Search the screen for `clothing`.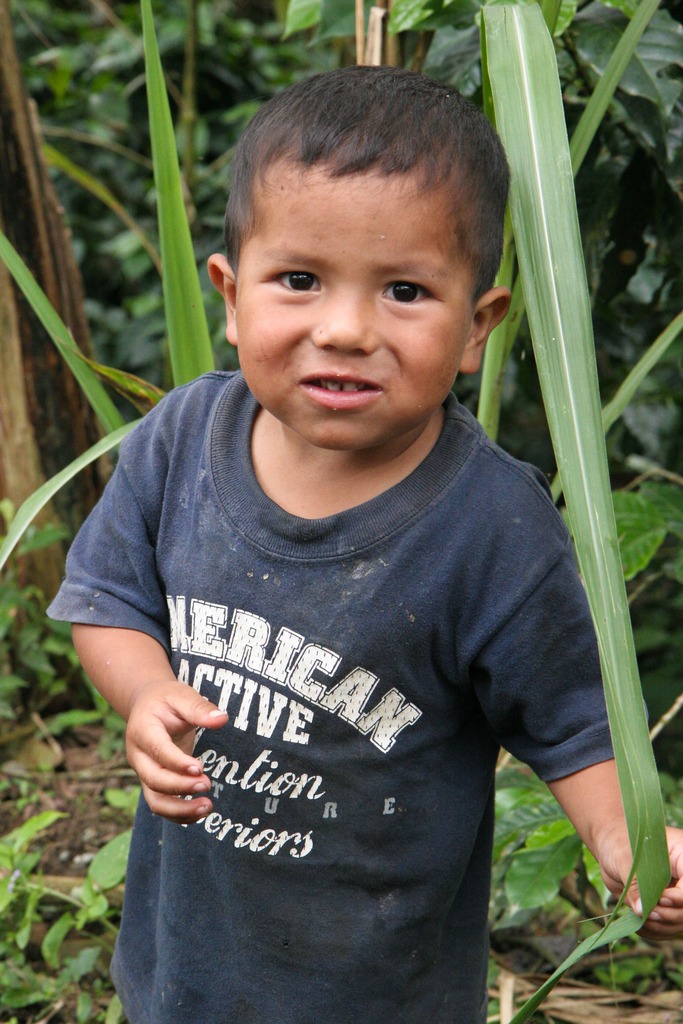
Found at {"x1": 85, "y1": 294, "x2": 617, "y2": 998}.
